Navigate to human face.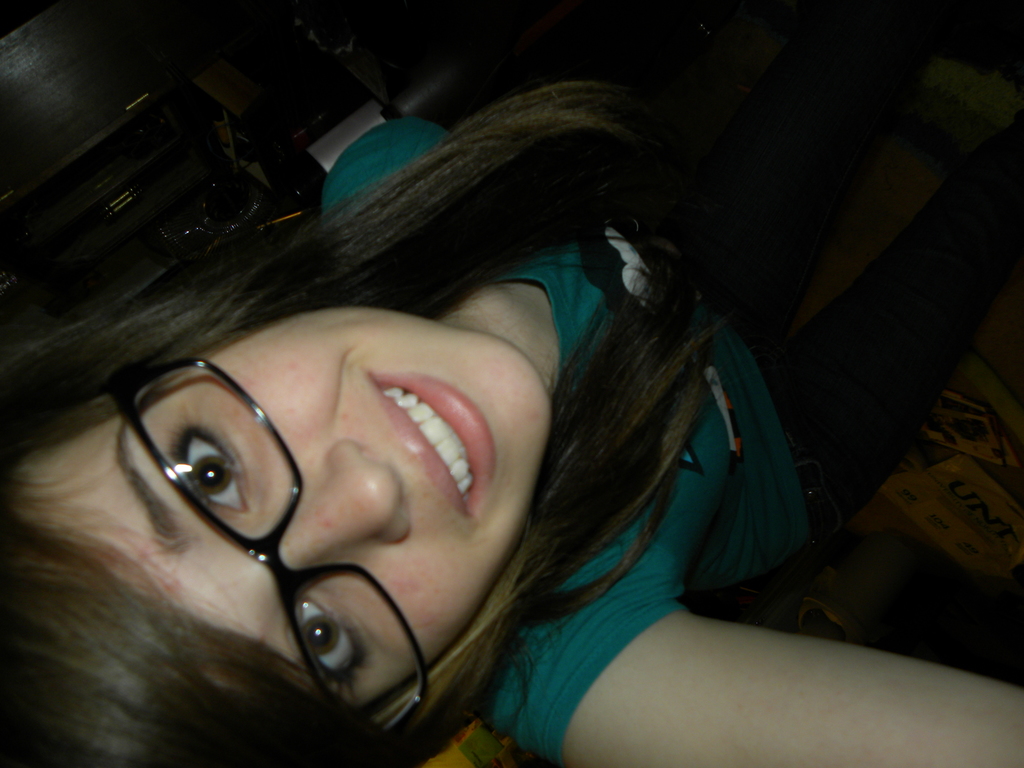
Navigation target: left=19, top=307, right=553, bottom=701.
